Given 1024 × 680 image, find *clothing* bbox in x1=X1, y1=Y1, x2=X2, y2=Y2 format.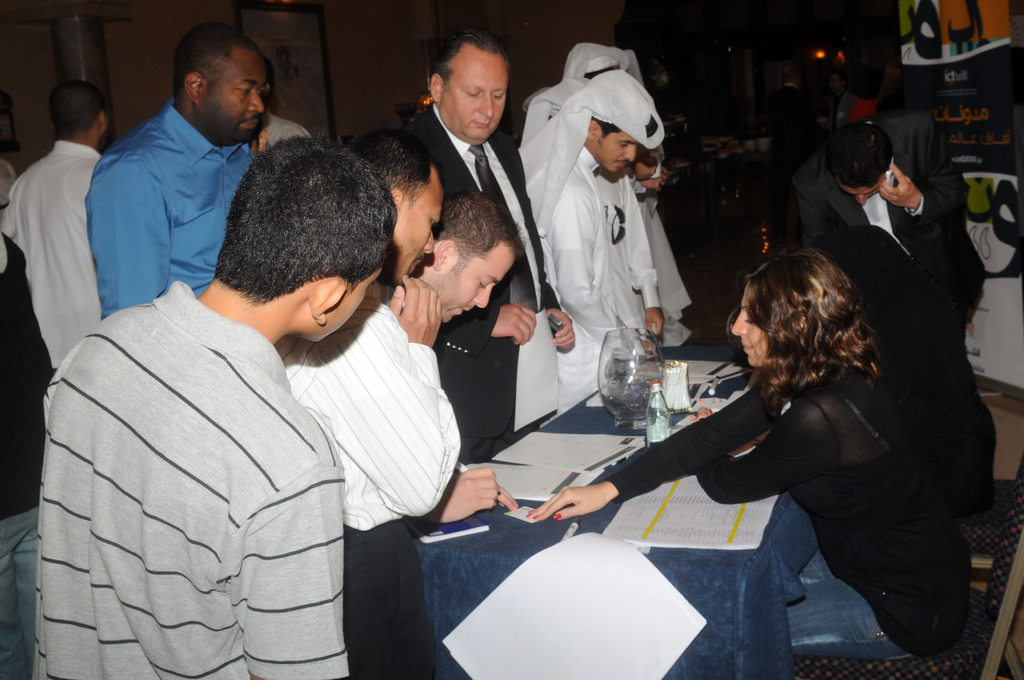
x1=0, y1=136, x2=95, y2=380.
